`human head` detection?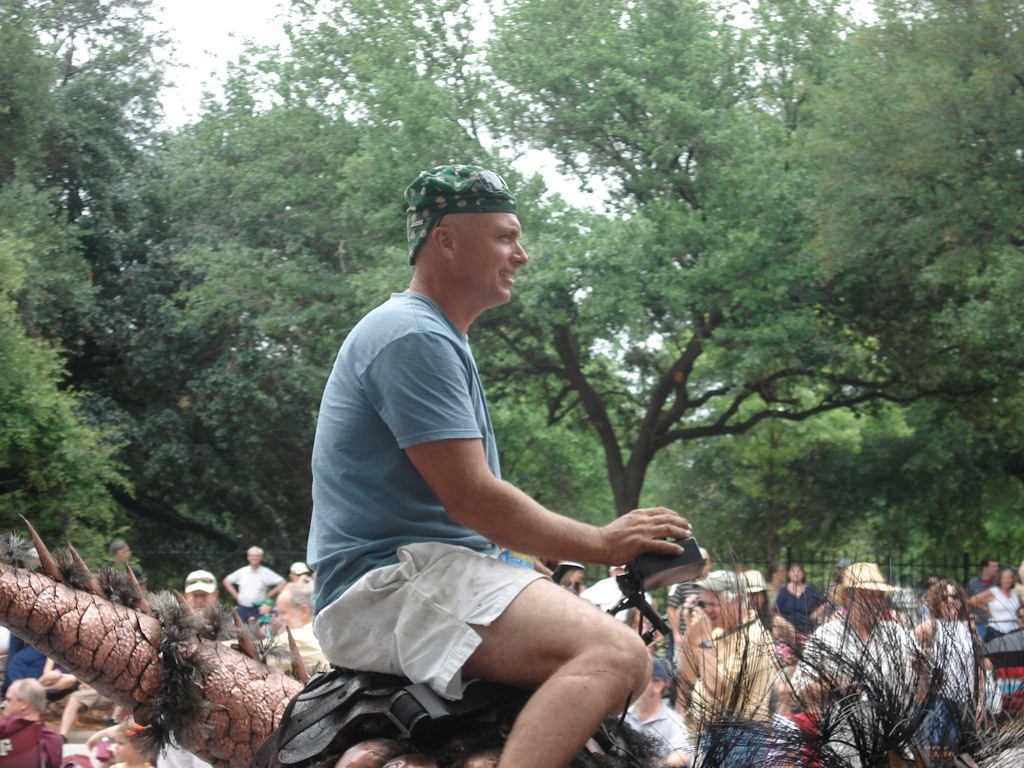
select_region(274, 578, 315, 629)
